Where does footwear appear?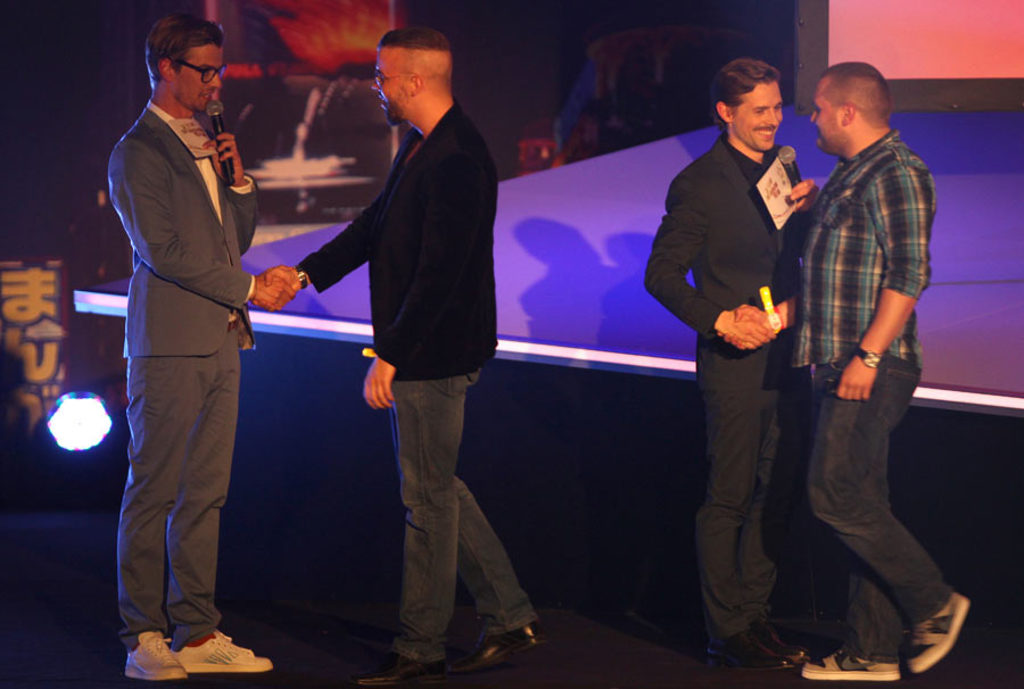
Appears at rect(123, 628, 187, 681).
